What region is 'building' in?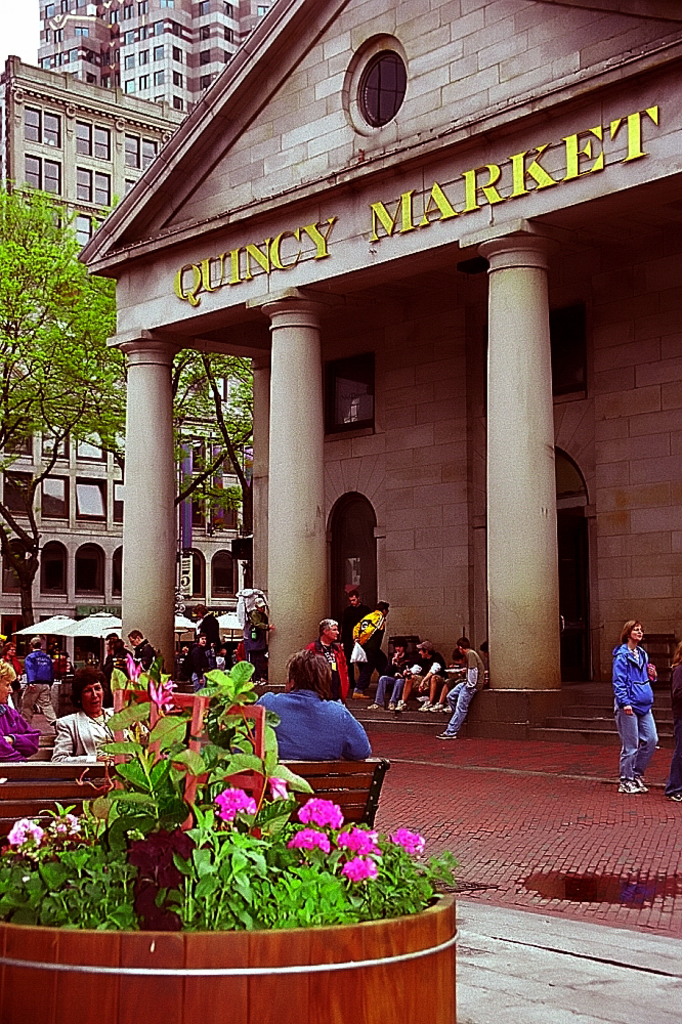
region(28, 0, 288, 100).
